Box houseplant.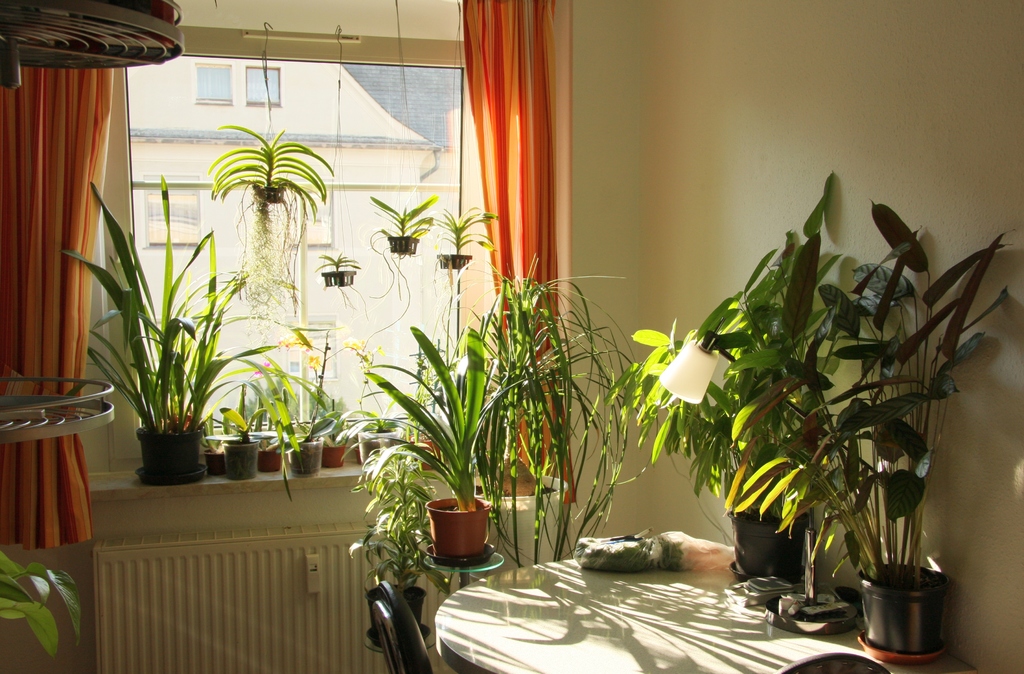
{"left": 434, "top": 205, "right": 510, "bottom": 355}.
